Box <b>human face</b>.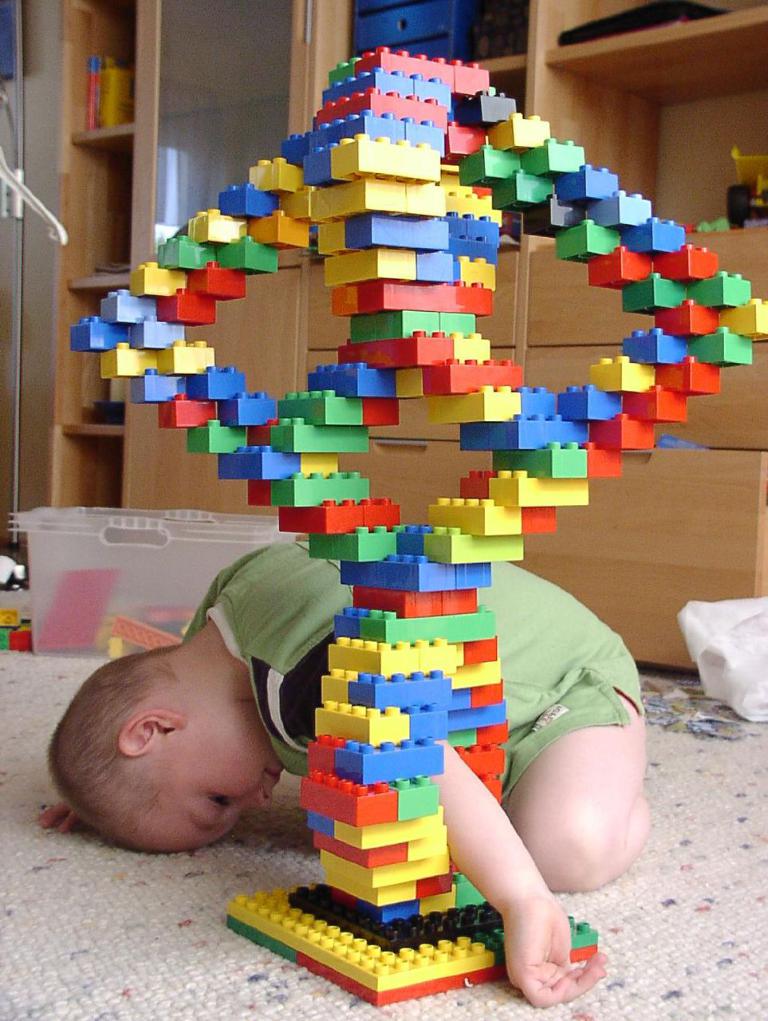
x1=134, y1=701, x2=289, y2=853.
